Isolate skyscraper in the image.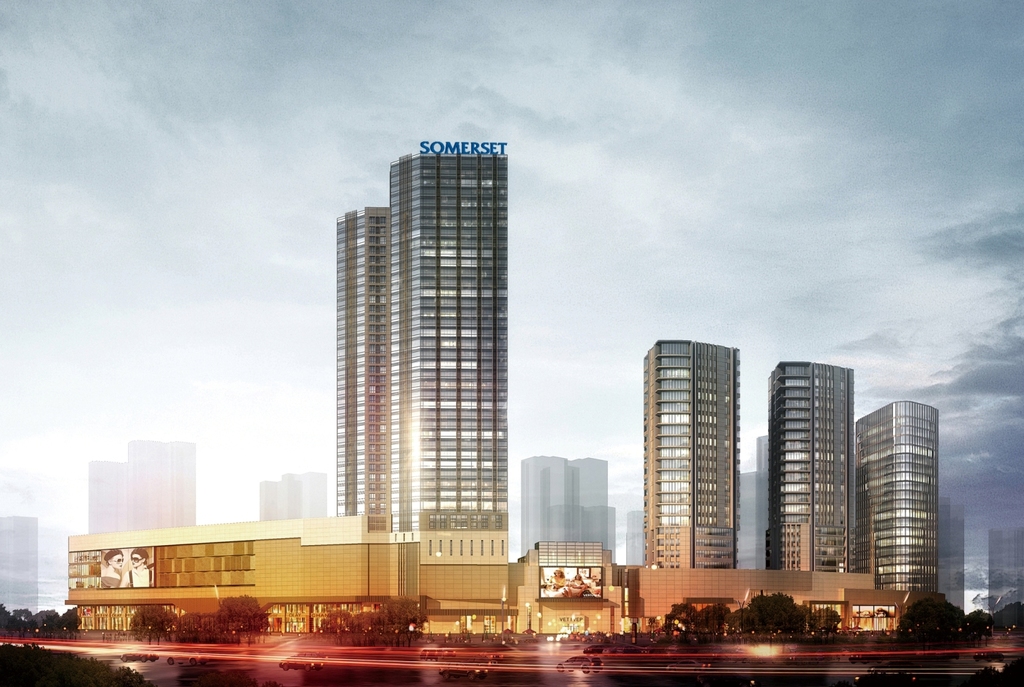
Isolated region: detection(764, 329, 889, 623).
